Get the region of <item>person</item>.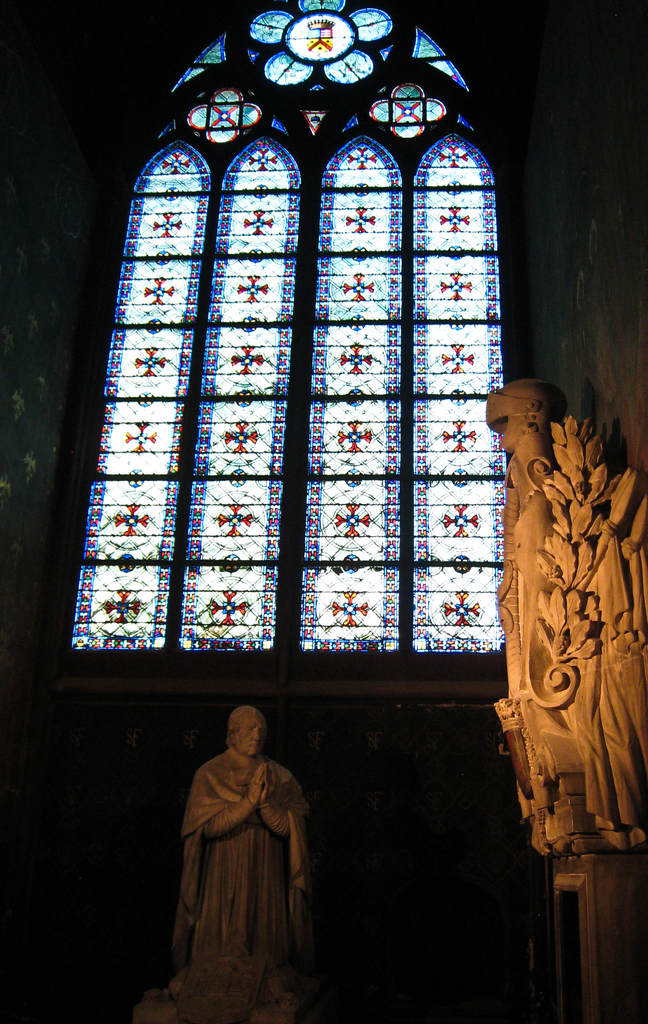
x1=165, y1=701, x2=316, y2=1009.
